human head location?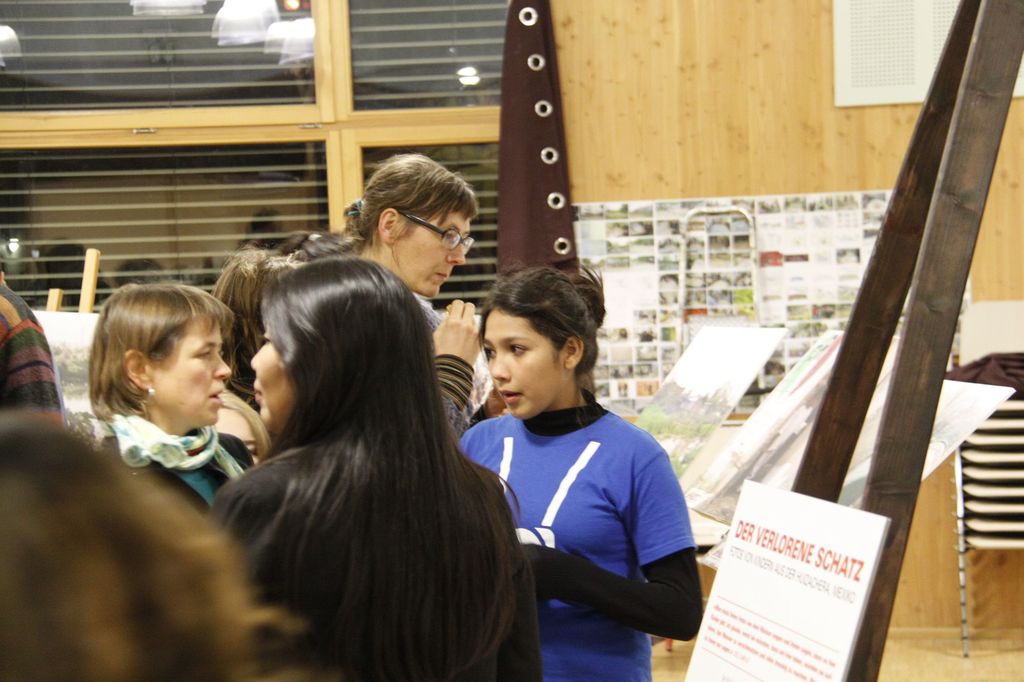
342, 150, 481, 299
